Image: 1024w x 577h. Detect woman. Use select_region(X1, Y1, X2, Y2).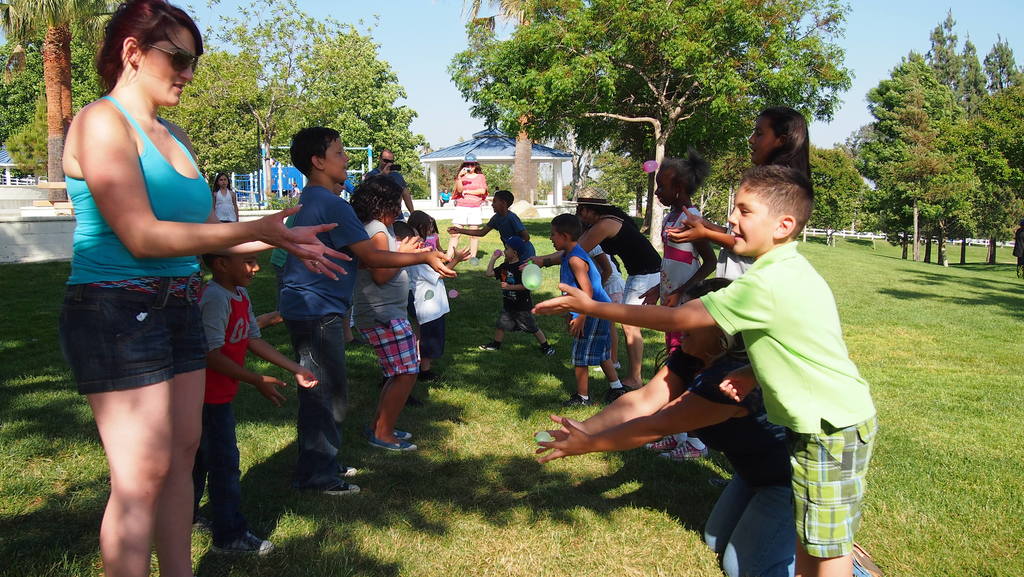
select_region(518, 187, 665, 390).
